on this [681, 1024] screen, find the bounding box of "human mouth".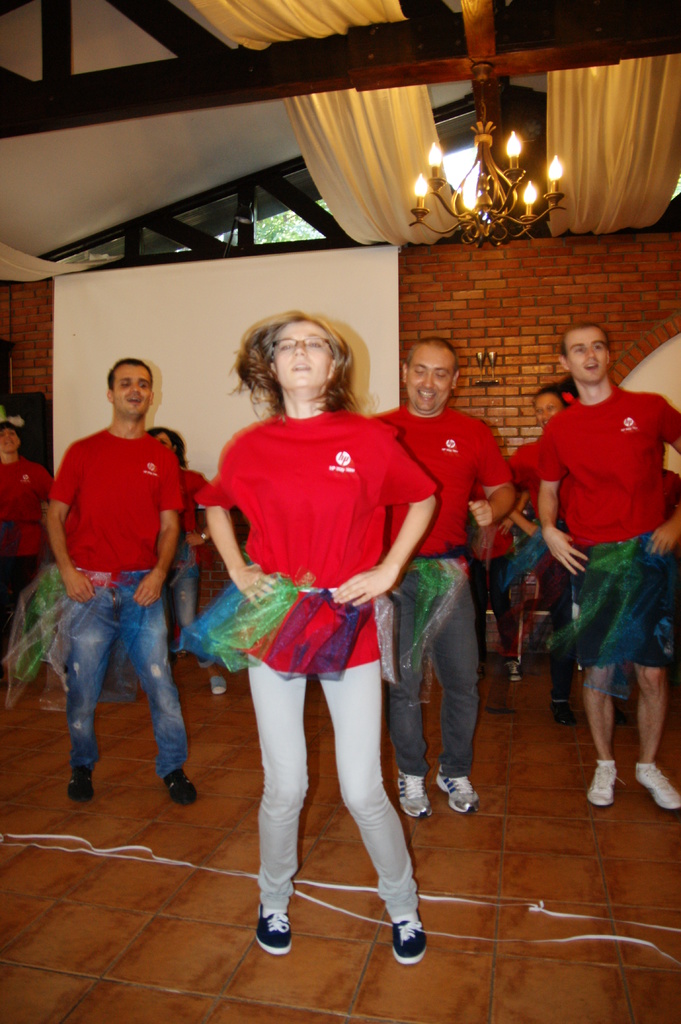
Bounding box: pyautogui.locateOnScreen(3, 440, 14, 447).
